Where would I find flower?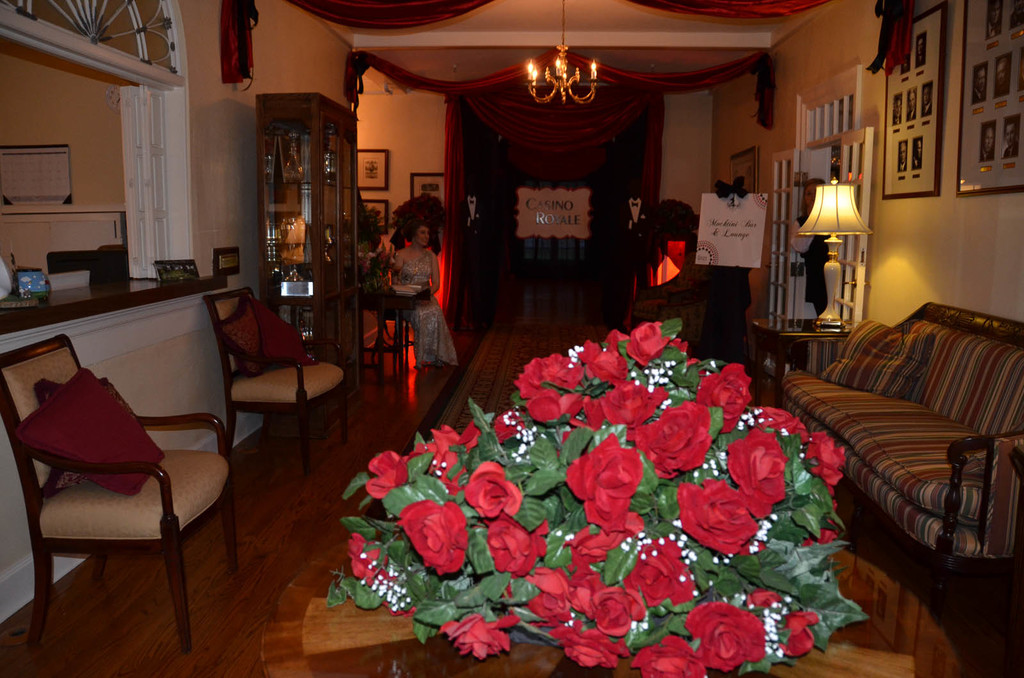
At 584, 449, 663, 533.
